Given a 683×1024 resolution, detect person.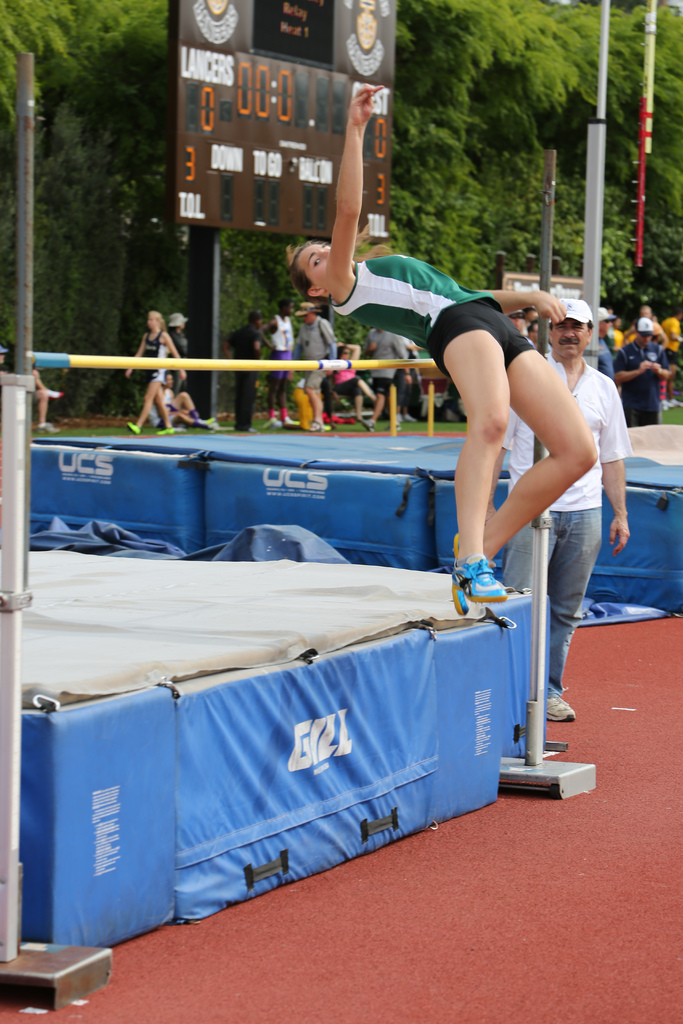
pyautogui.locateOnScreen(143, 373, 226, 431).
